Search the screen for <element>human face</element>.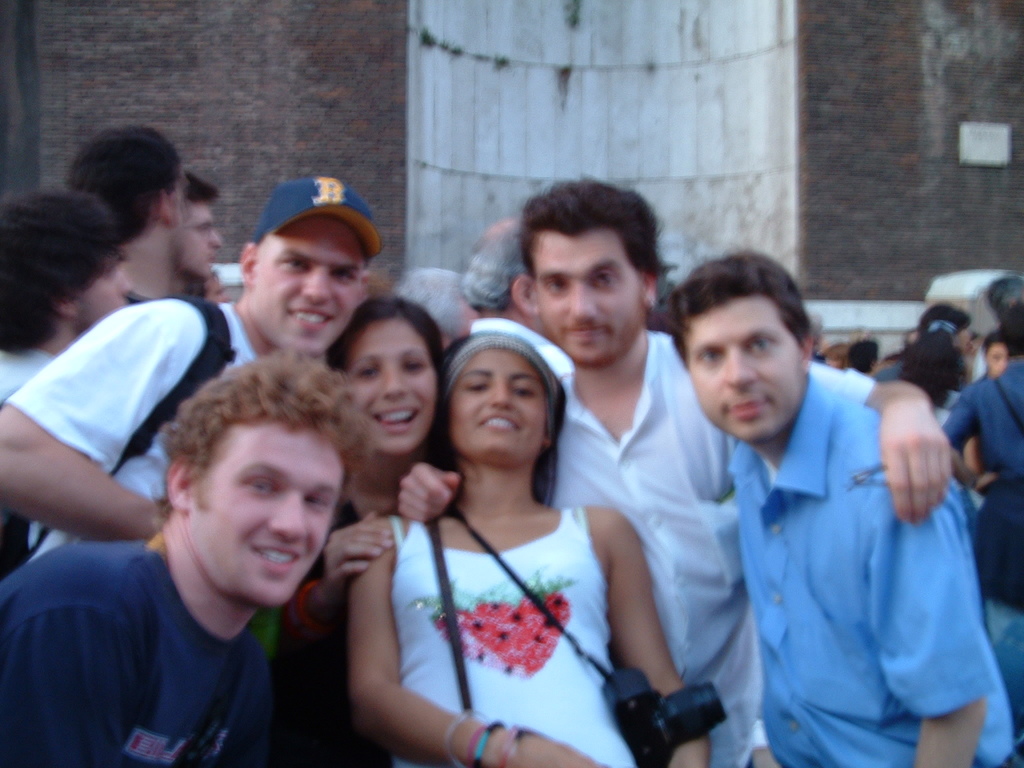
Found at box=[183, 421, 346, 609].
